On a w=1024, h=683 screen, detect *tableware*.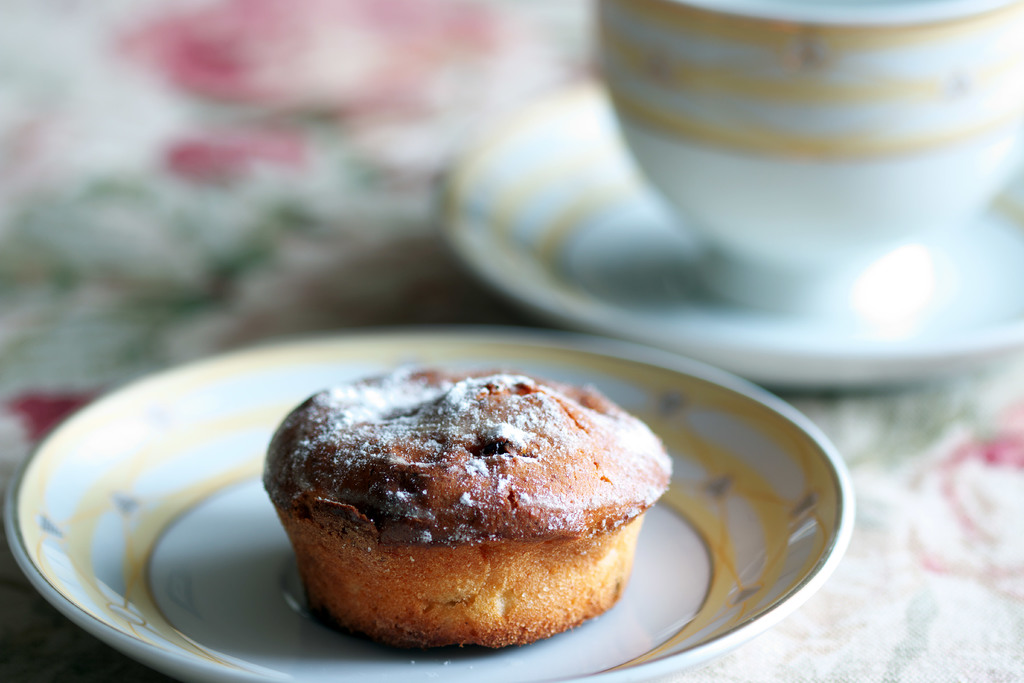
<bbox>433, 0, 1023, 399</bbox>.
